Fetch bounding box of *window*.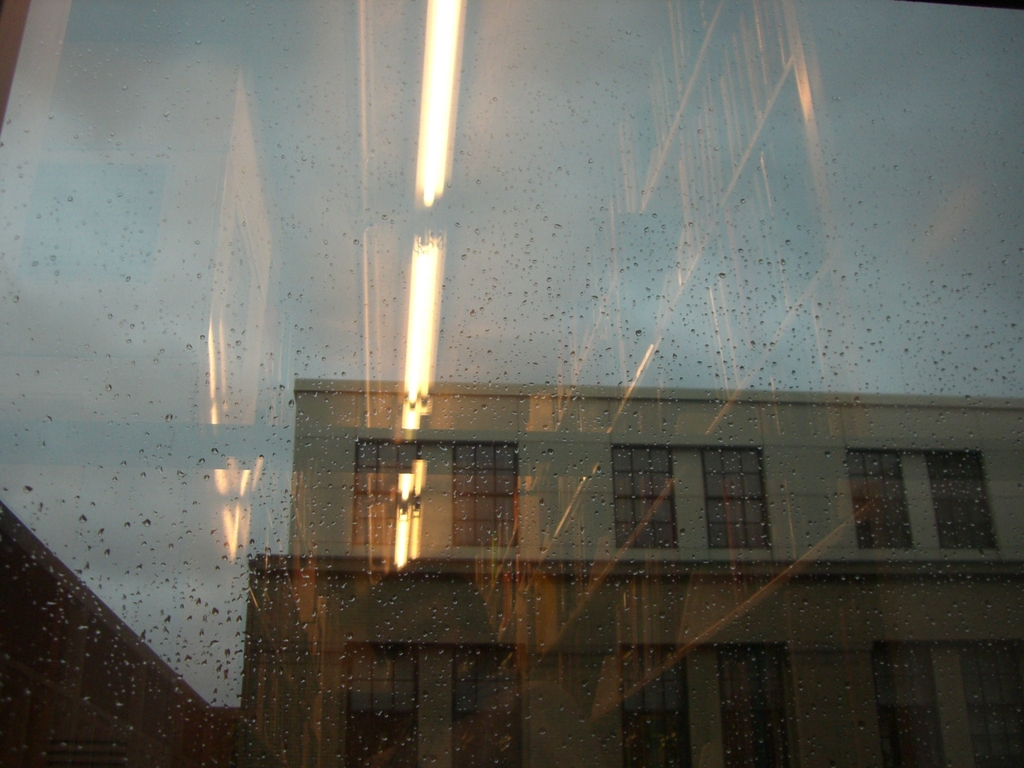
Bbox: pyautogui.locateOnScreen(701, 445, 773, 549).
